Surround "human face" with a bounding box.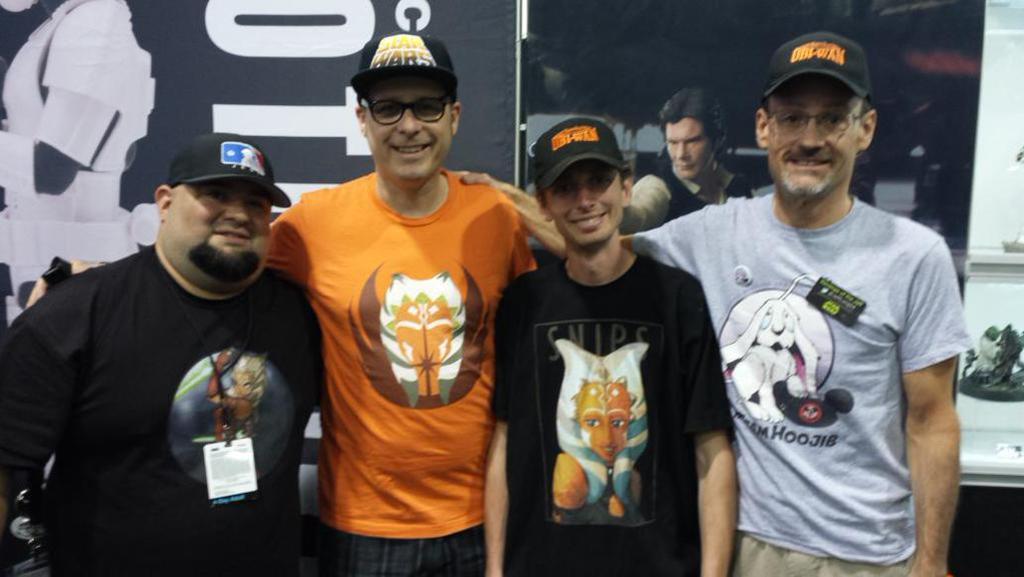
(173,179,278,272).
